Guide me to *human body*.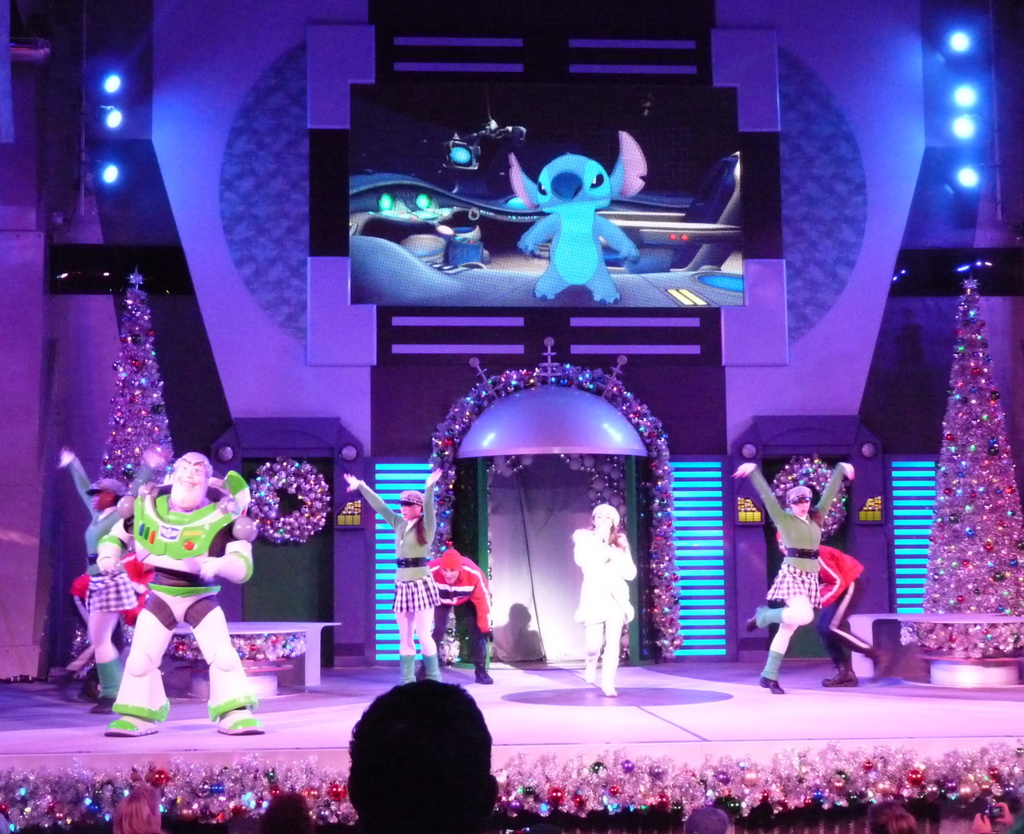
Guidance: [x1=84, y1=432, x2=258, y2=753].
